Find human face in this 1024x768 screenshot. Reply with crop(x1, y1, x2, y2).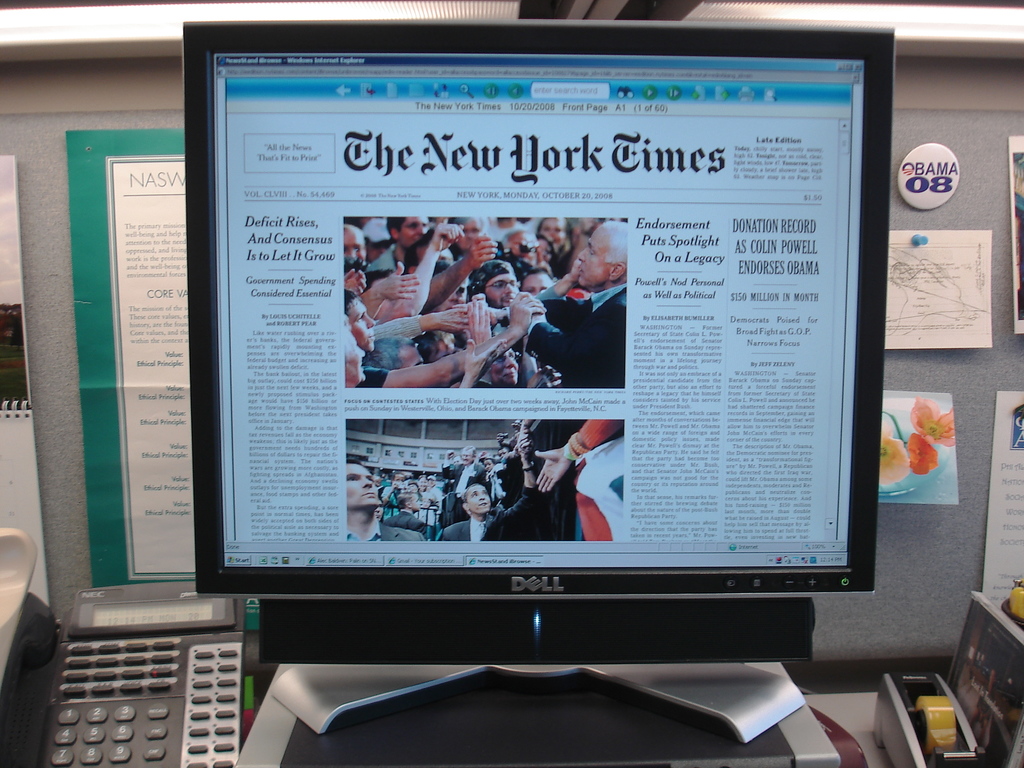
crop(492, 344, 520, 388).
